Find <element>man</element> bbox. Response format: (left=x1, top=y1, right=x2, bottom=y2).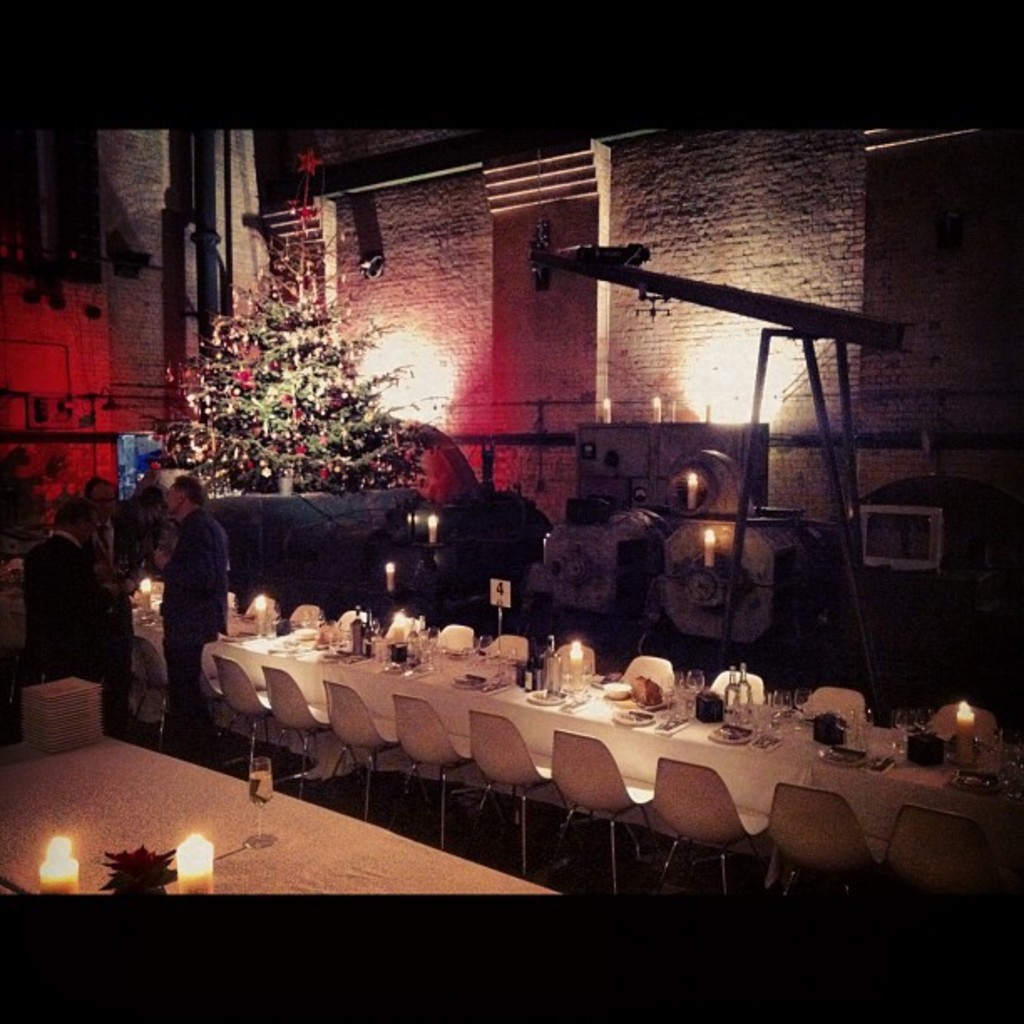
(left=119, top=448, right=231, bottom=728).
